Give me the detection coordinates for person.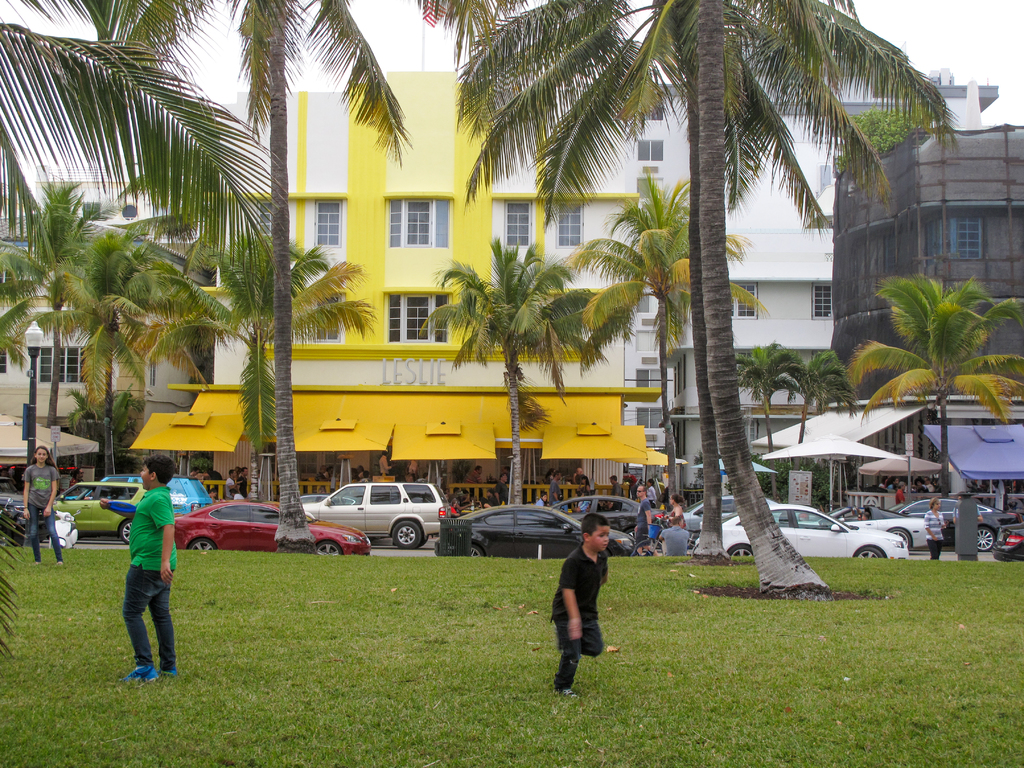
box=[19, 442, 62, 566].
